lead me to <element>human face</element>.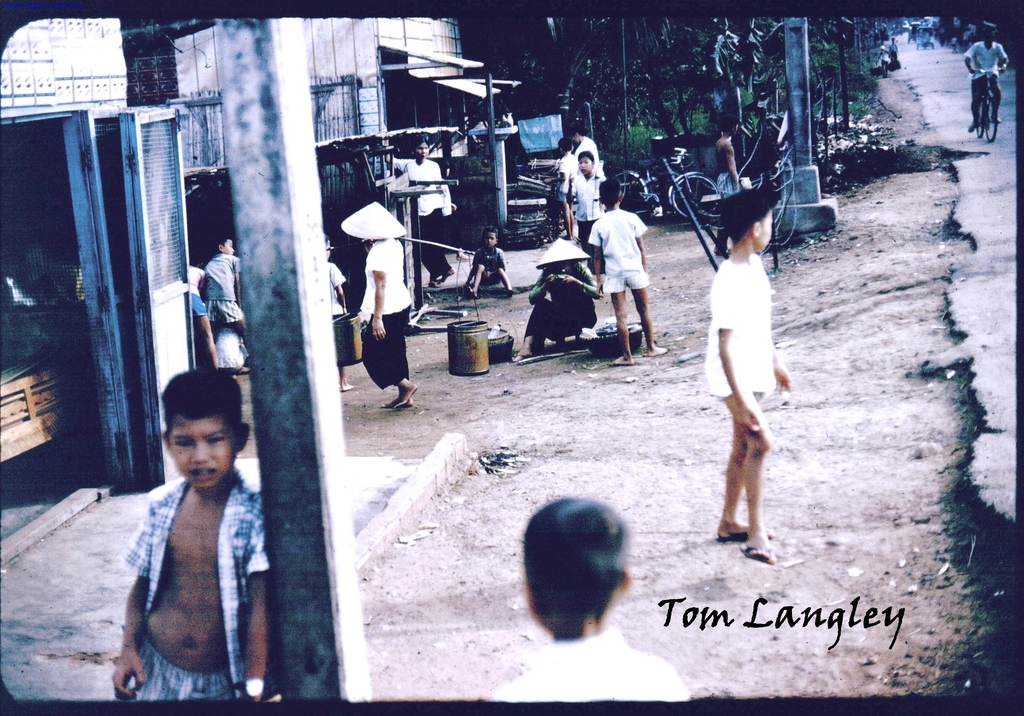
Lead to left=986, top=33, right=1002, bottom=45.
